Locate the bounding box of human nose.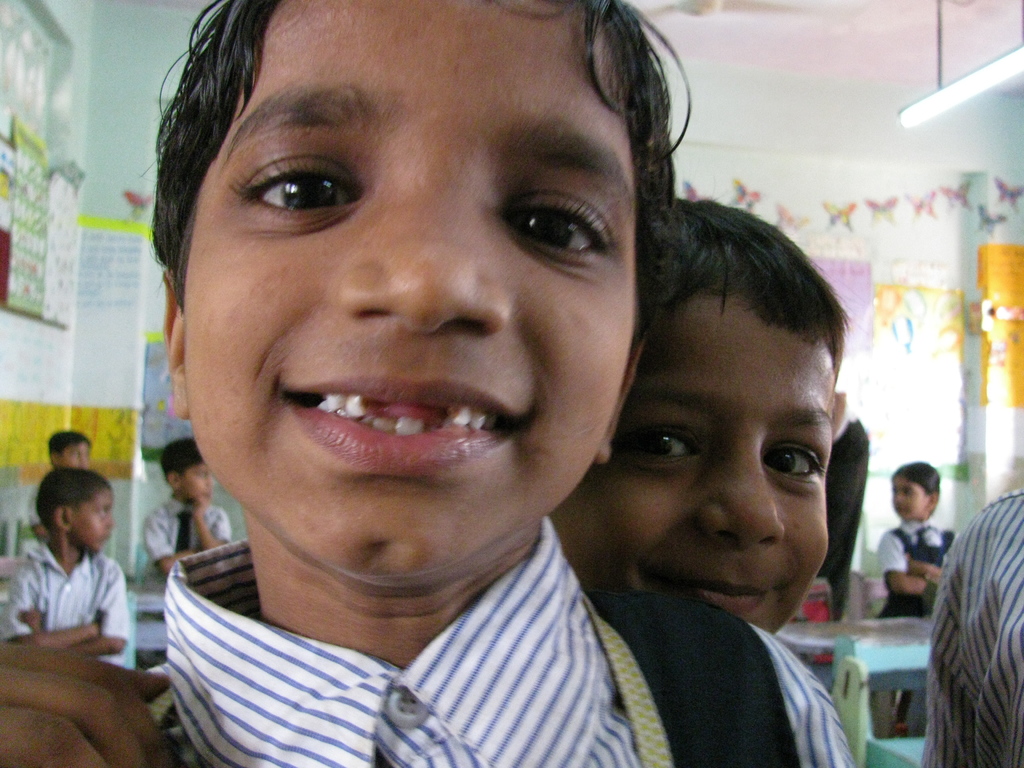
Bounding box: {"left": 101, "top": 516, "right": 116, "bottom": 532}.
